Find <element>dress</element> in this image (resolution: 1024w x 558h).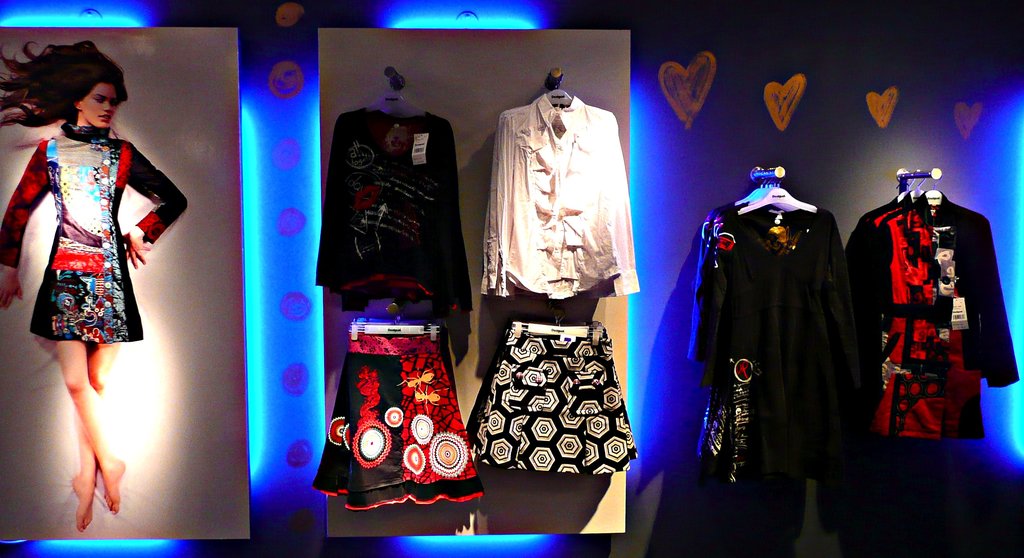
{"x1": 701, "y1": 213, "x2": 839, "y2": 479}.
